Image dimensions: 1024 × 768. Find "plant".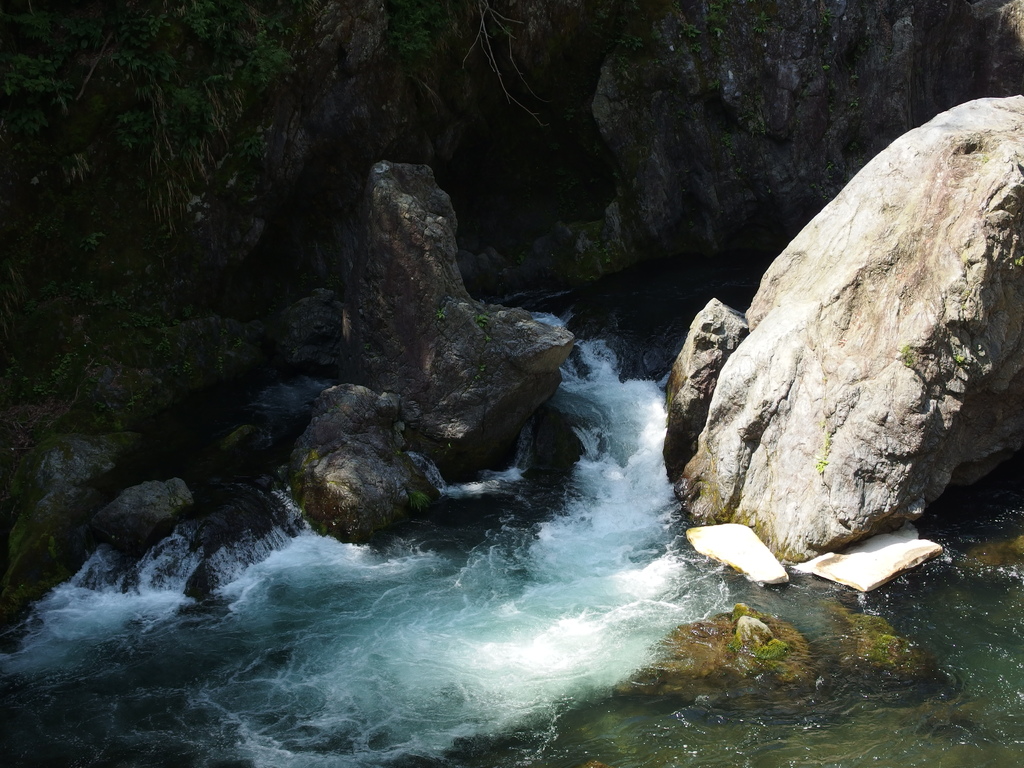
x1=1010, y1=254, x2=1023, y2=267.
